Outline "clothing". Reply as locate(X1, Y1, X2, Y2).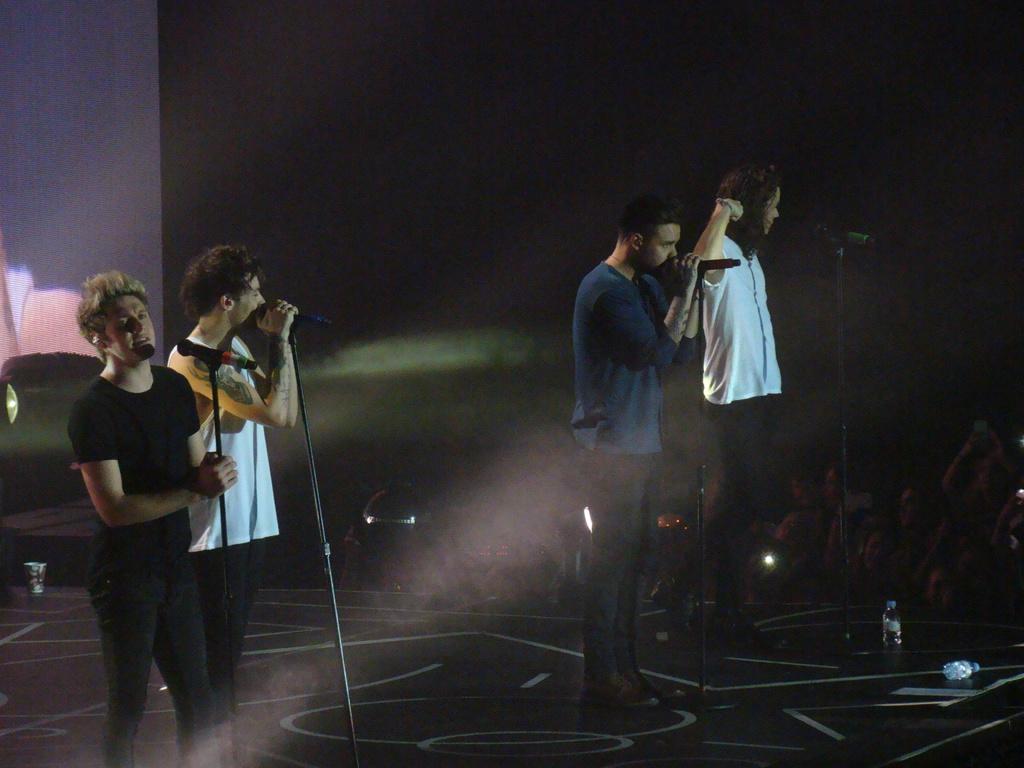
locate(176, 337, 290, 708).
